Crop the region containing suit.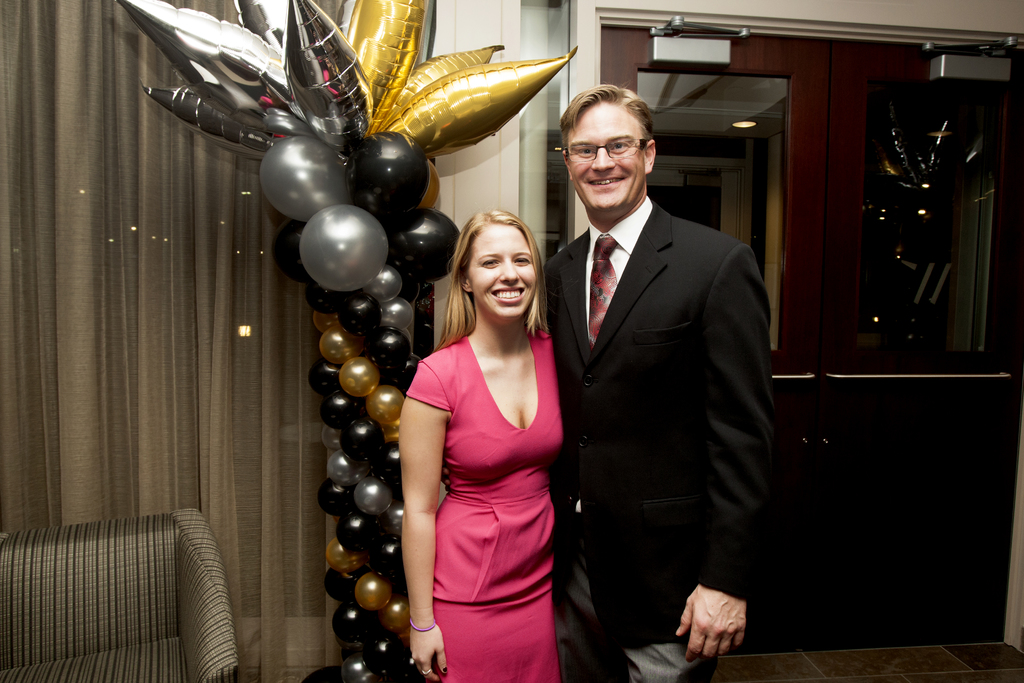
Crop region: left=546, top=204, right=771, bottom=654.
